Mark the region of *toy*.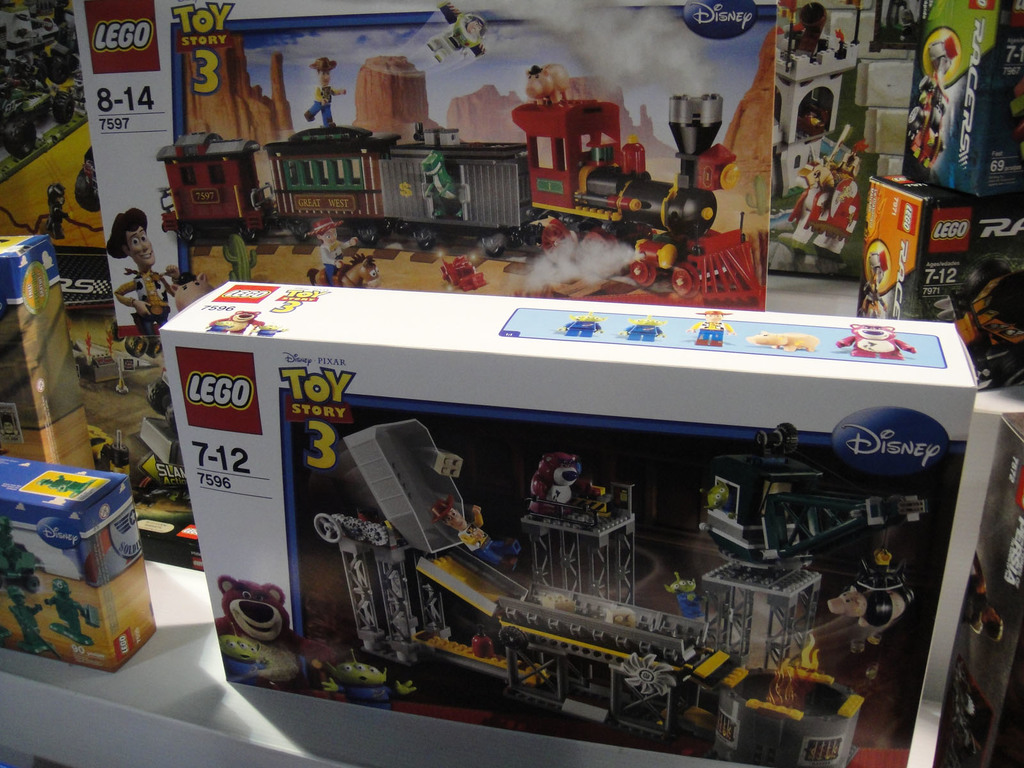
Region: <region>36, 472, 94, 499</region>.
